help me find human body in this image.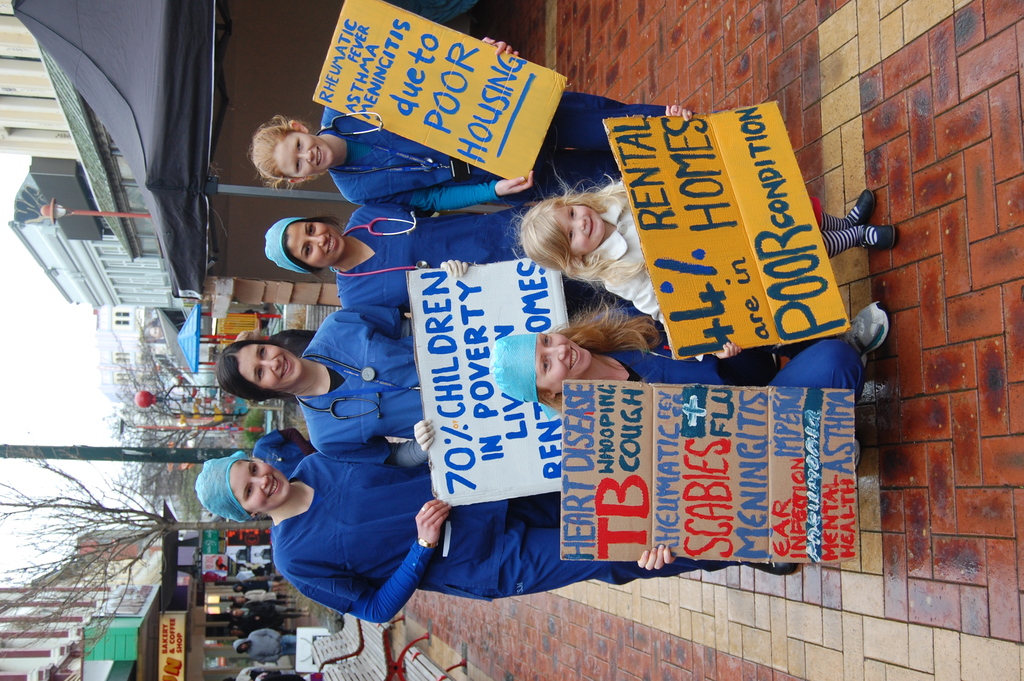
Found it: locate(191, 450, 797, 628).
